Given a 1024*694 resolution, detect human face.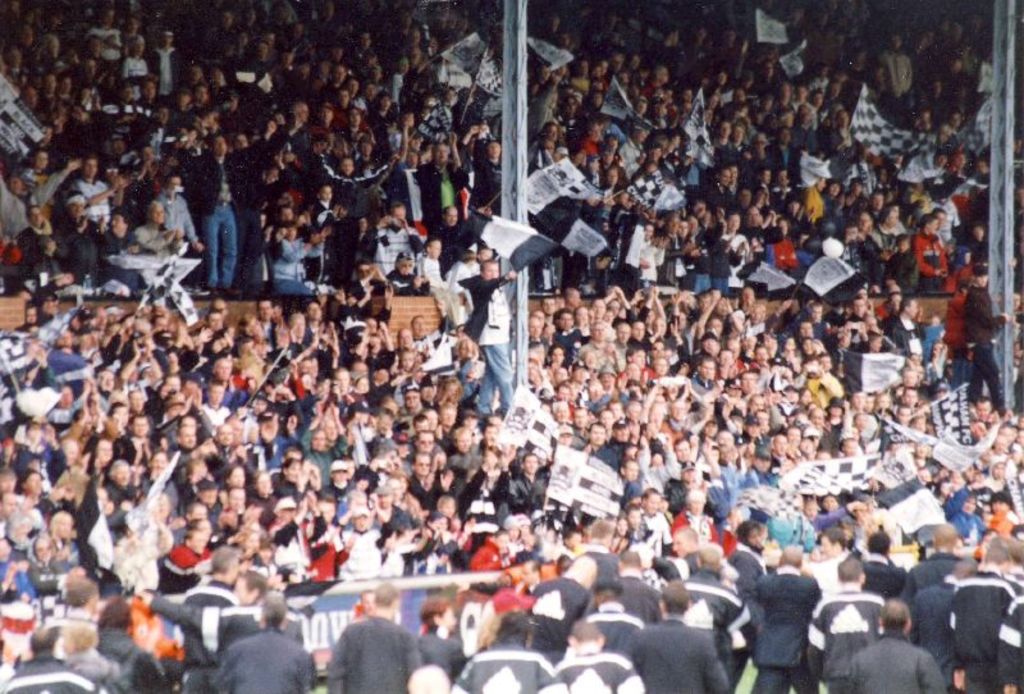
488 138 500 157.
